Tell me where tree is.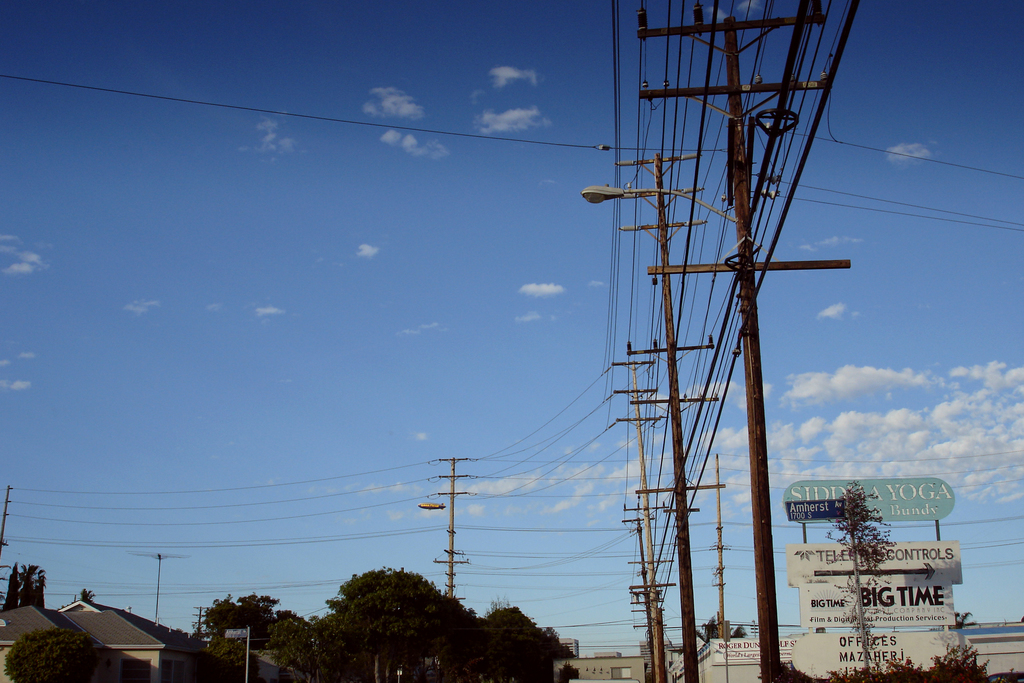
tree is at detection(25, 570, 43, 605).
